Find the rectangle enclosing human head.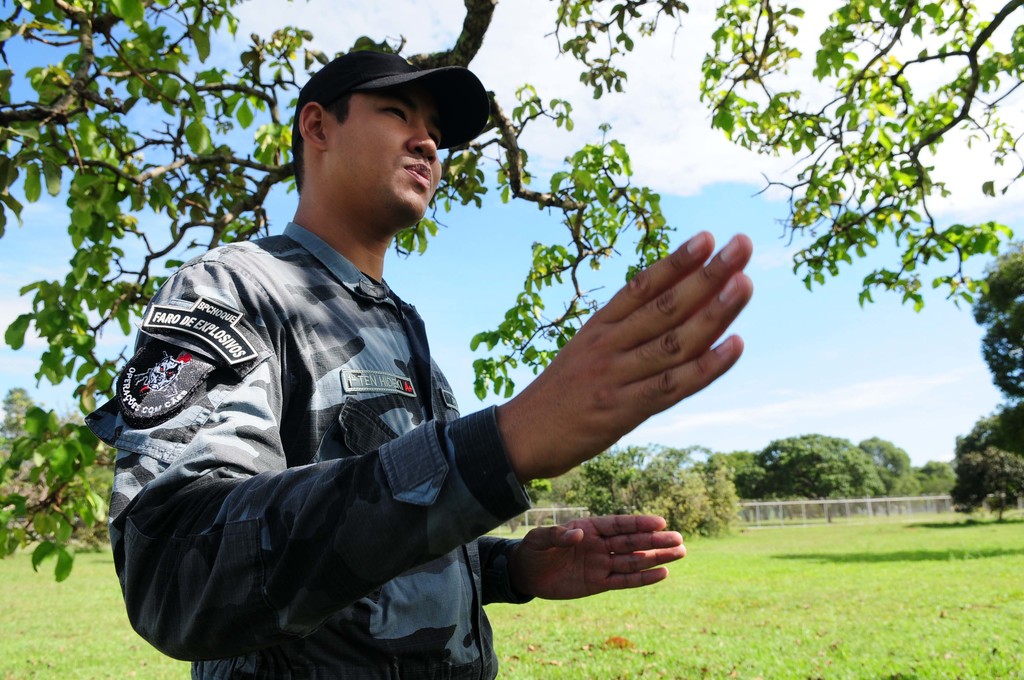
Rect(288, 41, 442, 229).
